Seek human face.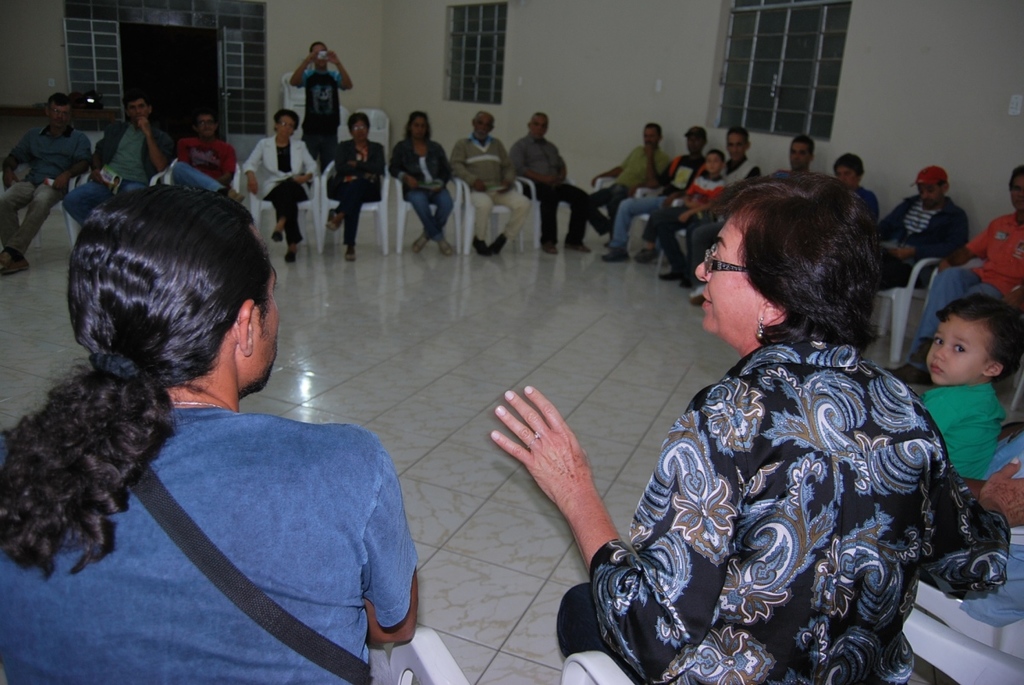
(253,223,280,389).
